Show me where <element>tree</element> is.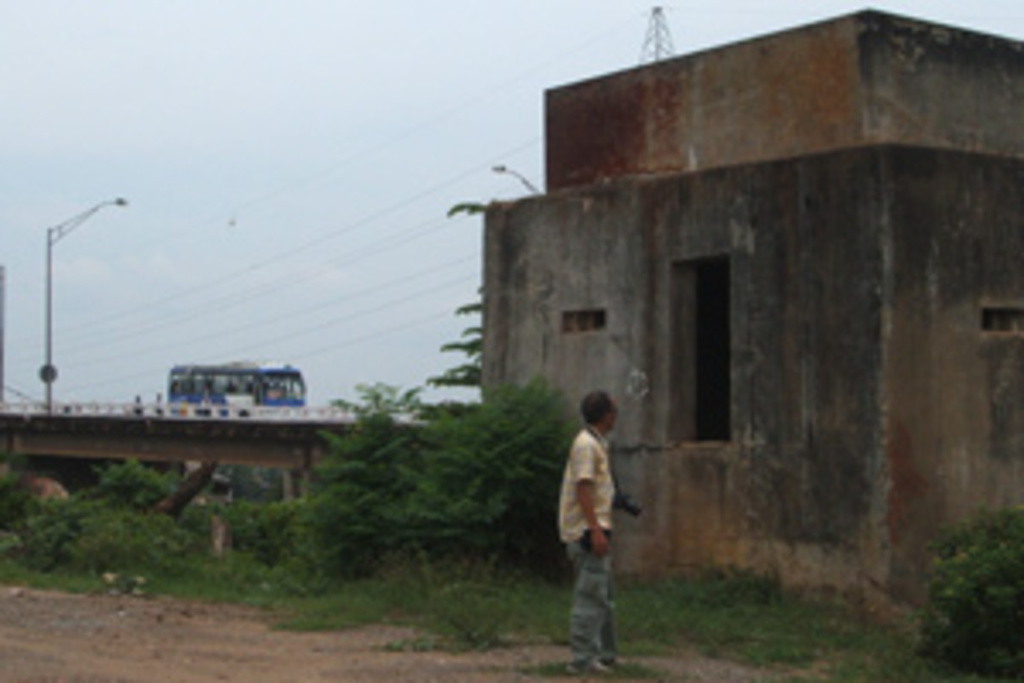
<element>tree</element> is at [x1=430, y1=164, x2=546, y2=400].
